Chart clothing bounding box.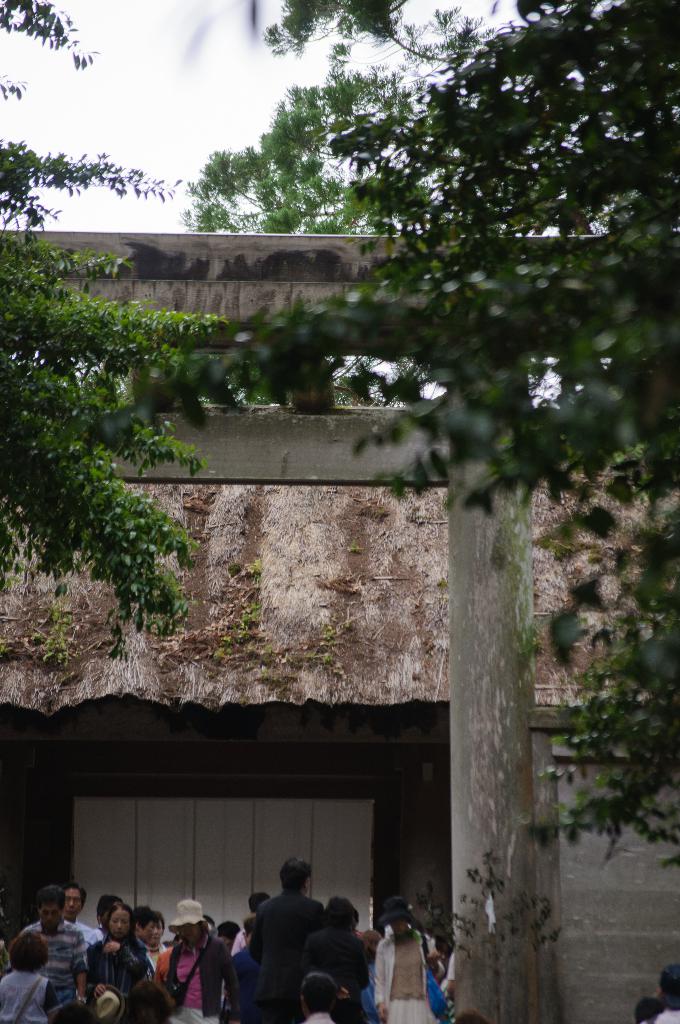
Charted: select_region(309, 1005, 326, 1023).
